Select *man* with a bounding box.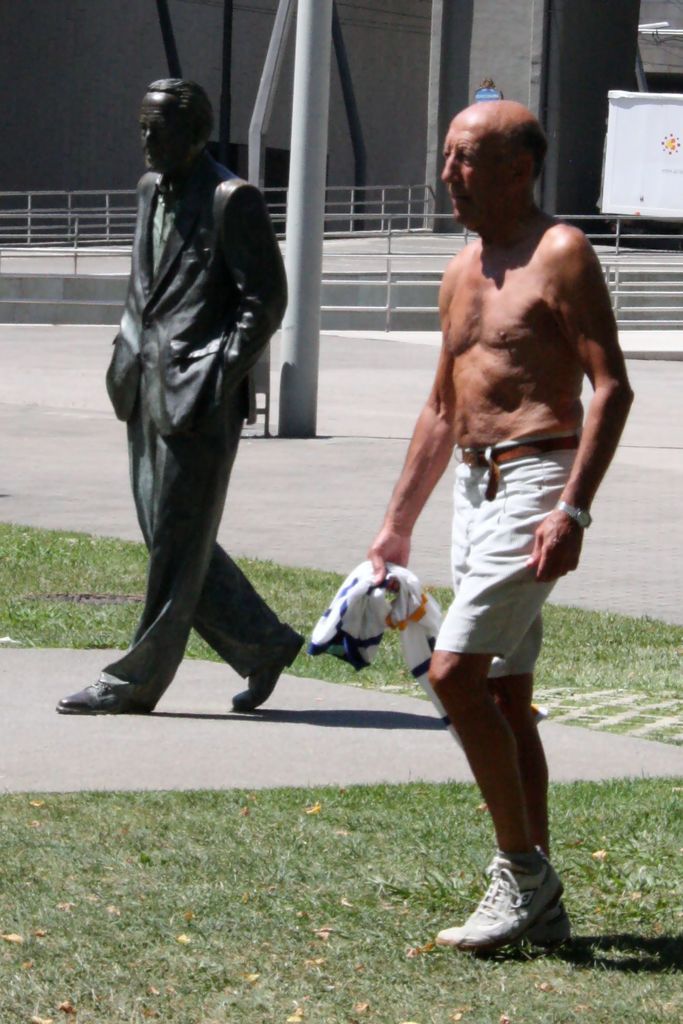
x1=56, y1=76, x2=305, y2=714.
